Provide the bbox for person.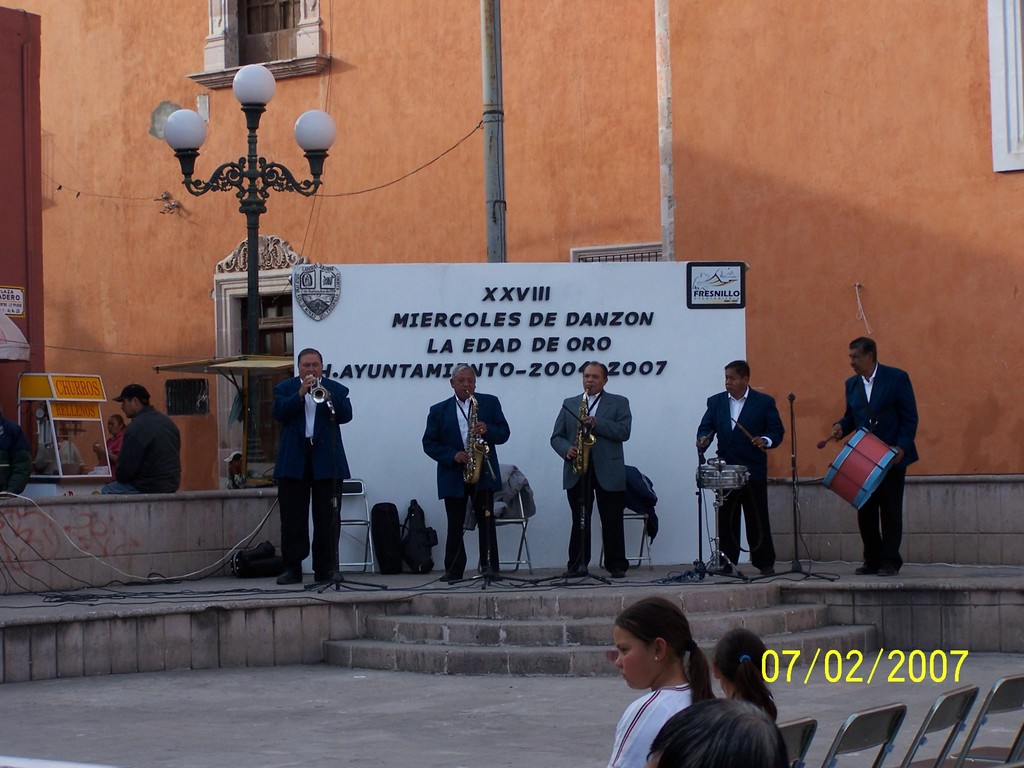
(90,413,124,470).
